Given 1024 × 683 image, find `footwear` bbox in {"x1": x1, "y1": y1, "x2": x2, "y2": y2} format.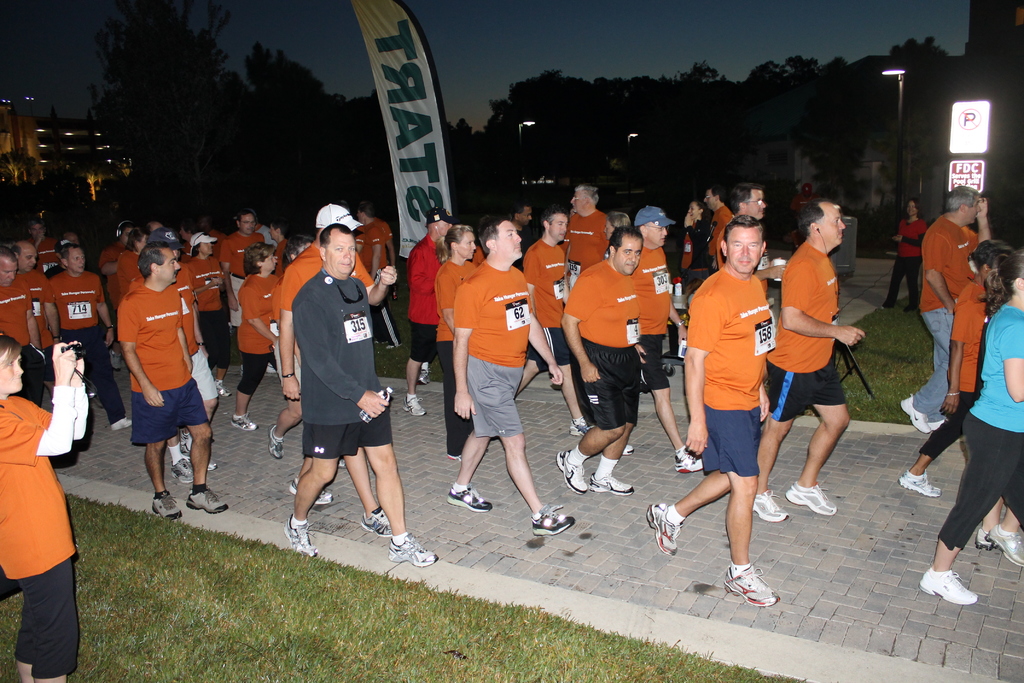
{"x1": 786, "y1": 486, "x2": 837, "y2": 516}.
